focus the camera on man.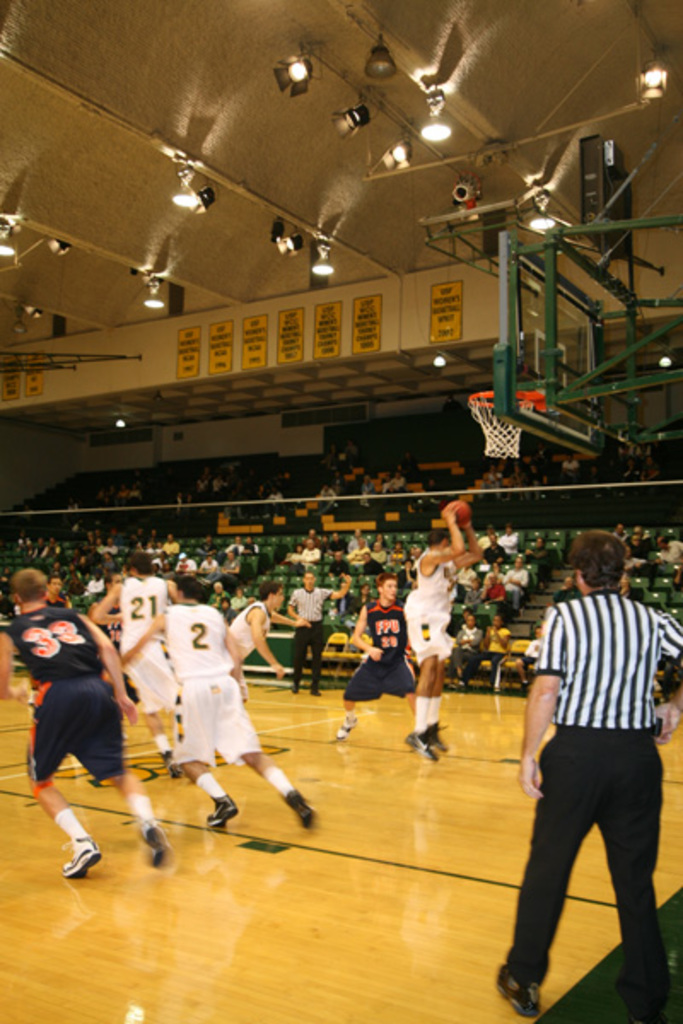
Focus region: l=94, t=543, r=178, b=790.
